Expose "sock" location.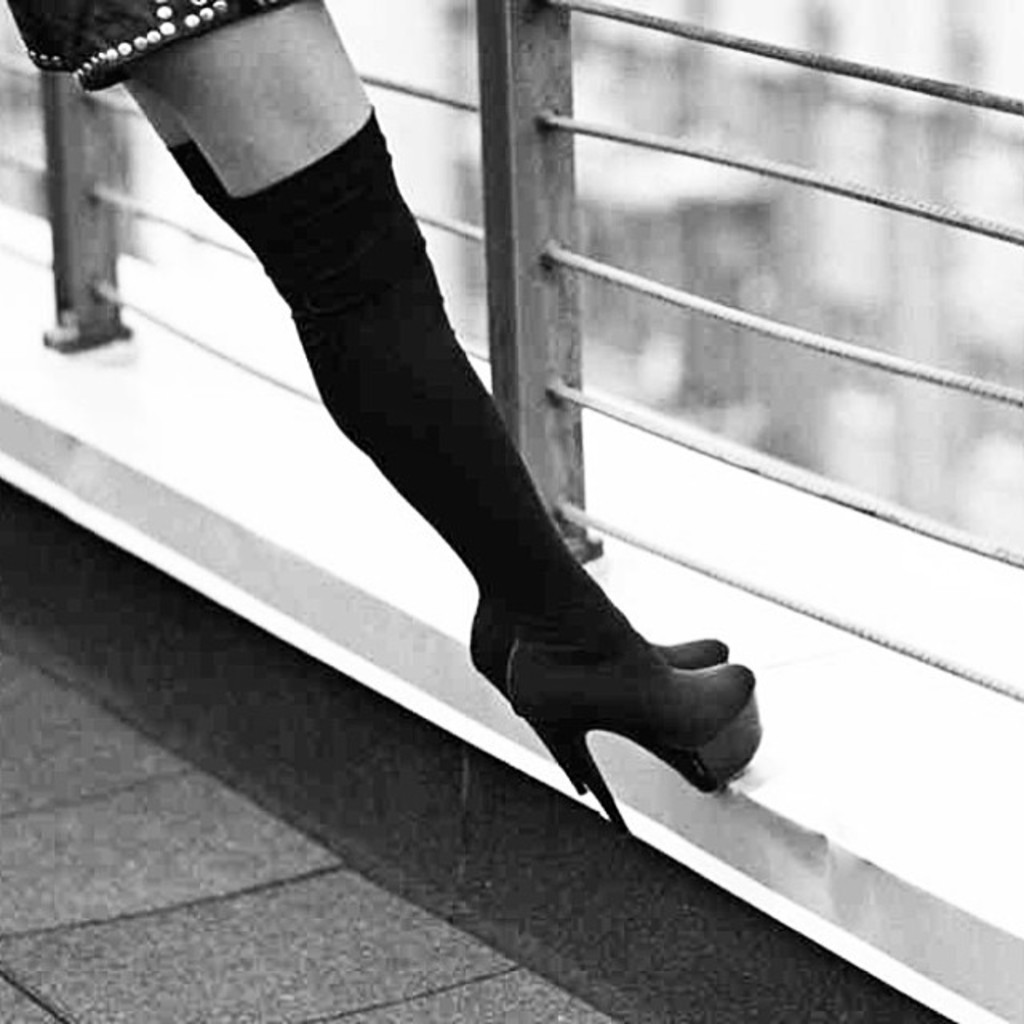
Exposed at locate(170, 134, 224, 213).
